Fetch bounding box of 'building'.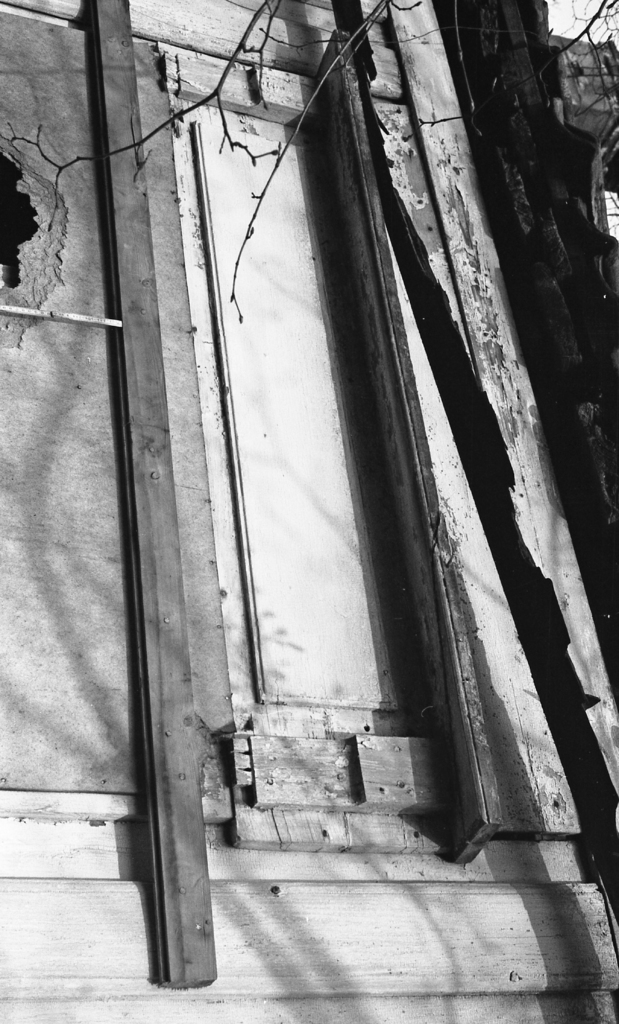
Bbox: detection(0, 0, 618, 1020).
